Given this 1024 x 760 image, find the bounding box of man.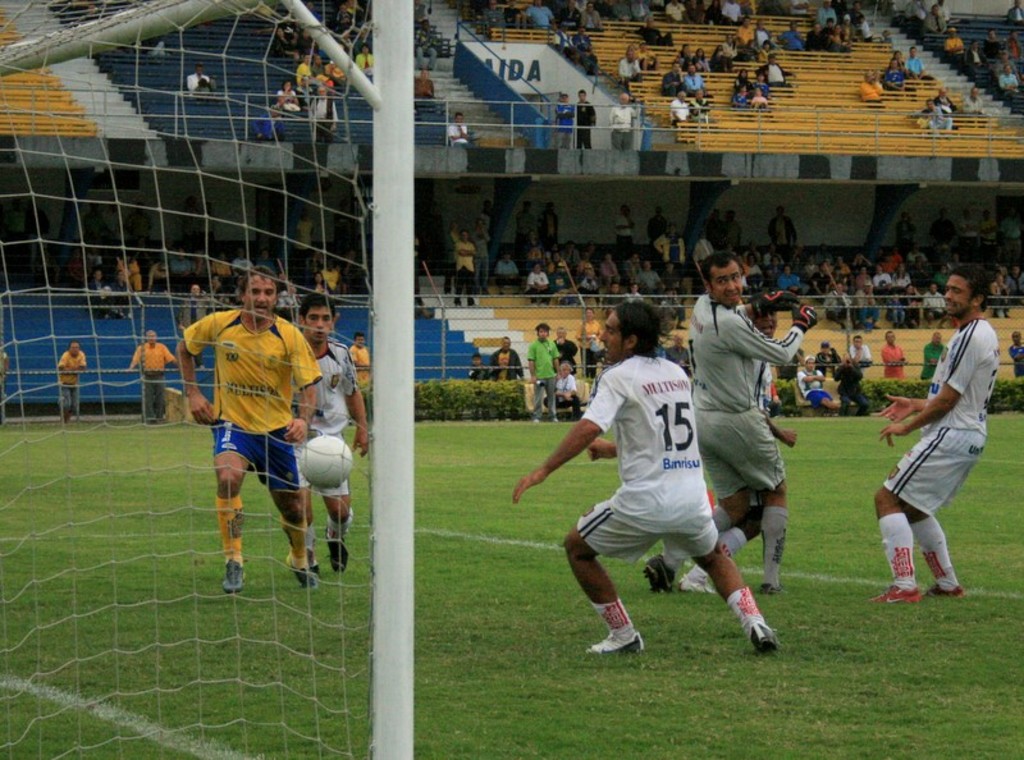
x1=897, y1=210, x2=916, y2=256.
